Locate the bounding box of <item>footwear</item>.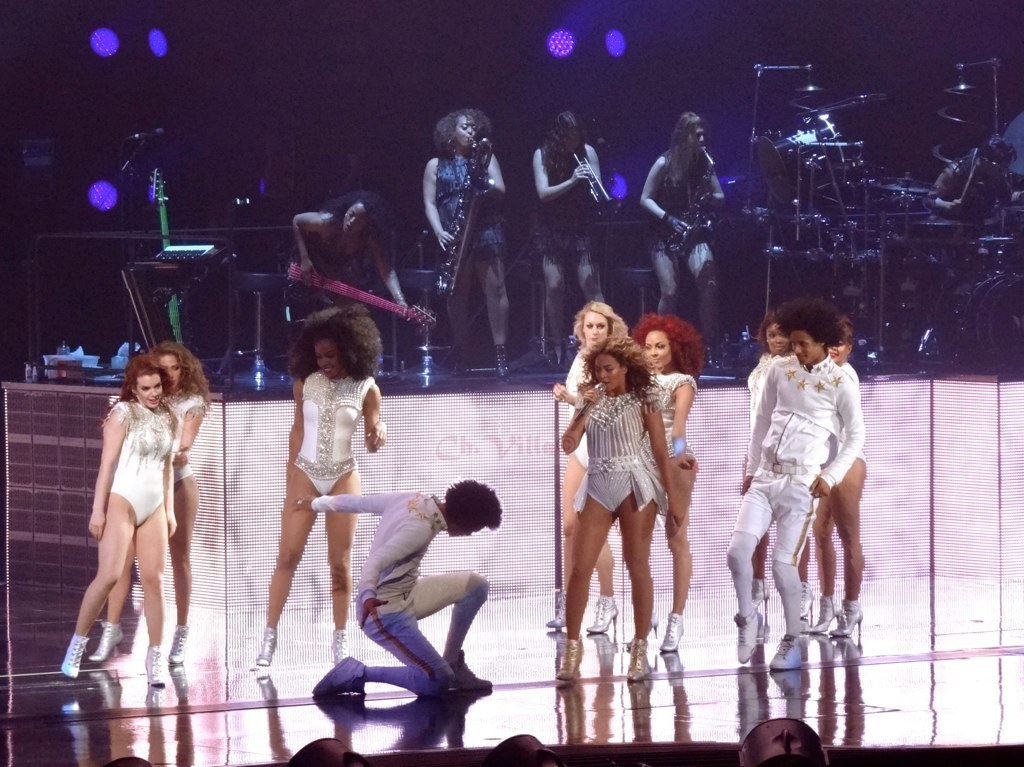
Bounding box: 702,336,717,372.
